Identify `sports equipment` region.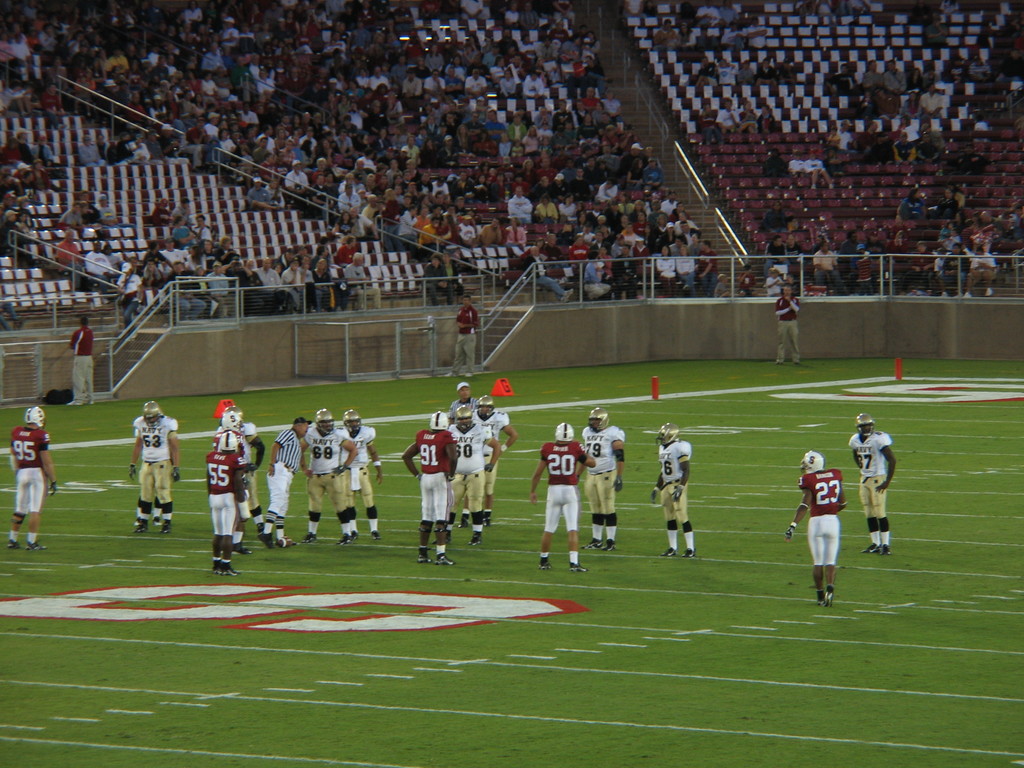
Region: {"x1": 47, "y1": 477, "x2": 58, "y2": 499}.
